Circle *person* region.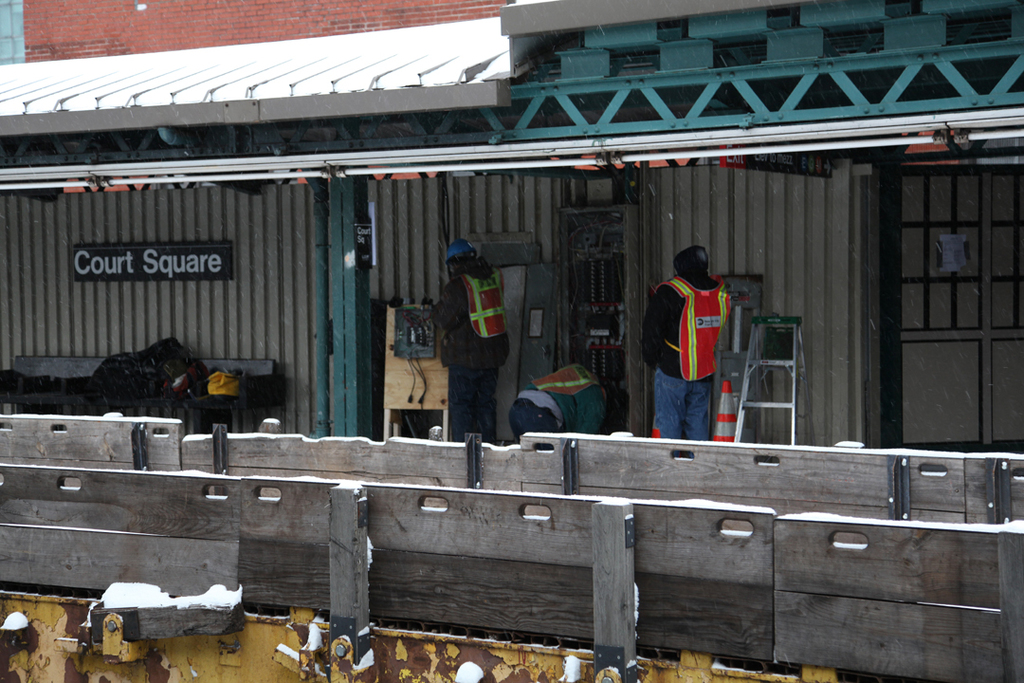
Region: box=[640, 241, 722, 441].
